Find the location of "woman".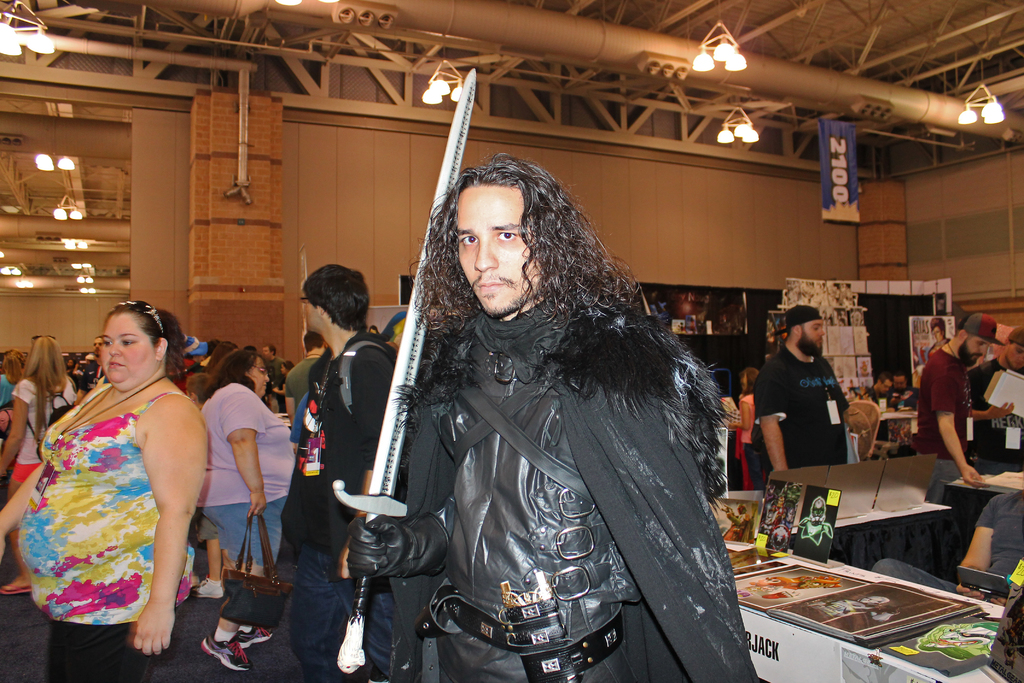
Location: region(276, 358, 294, 409).
